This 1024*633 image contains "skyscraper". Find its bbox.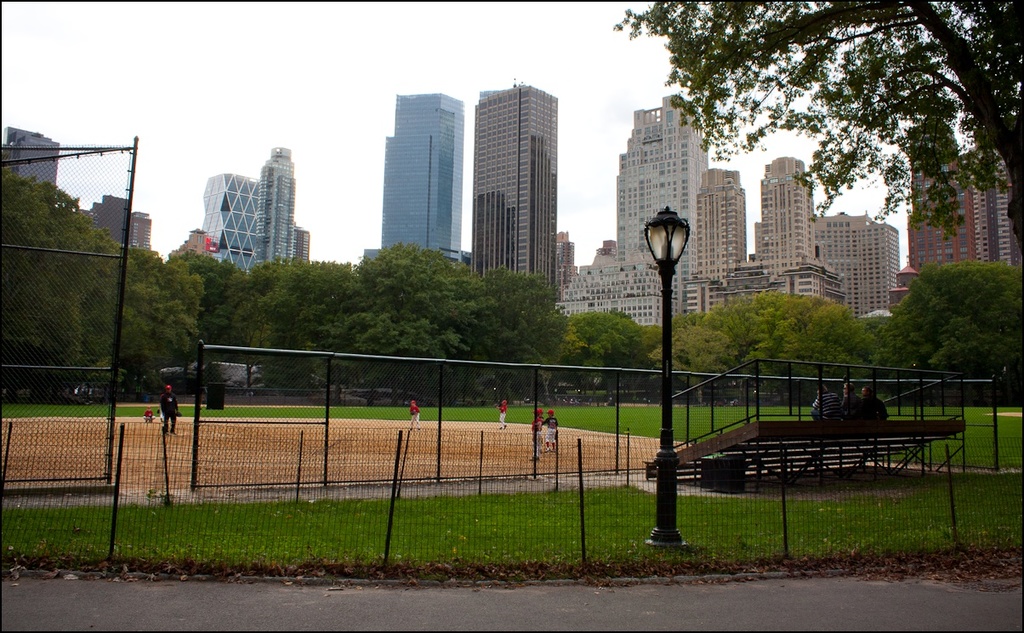
(293, 225, 313, 266).
